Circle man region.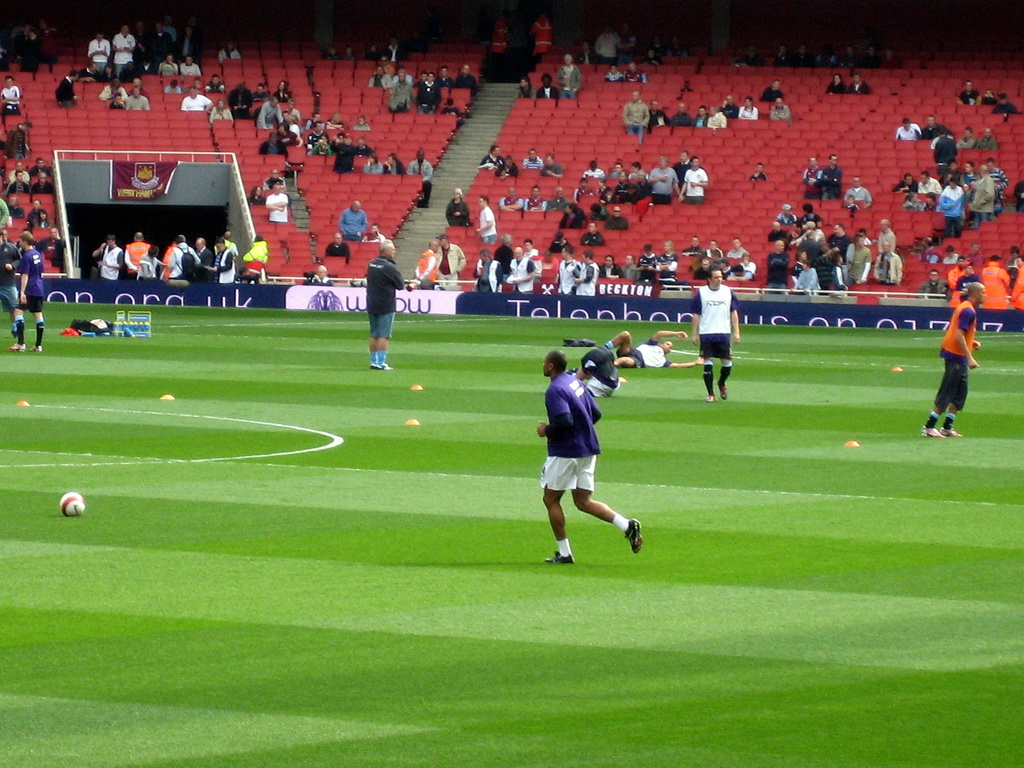
Region: <bbox>678, 156, 708, 204</bbox>.
